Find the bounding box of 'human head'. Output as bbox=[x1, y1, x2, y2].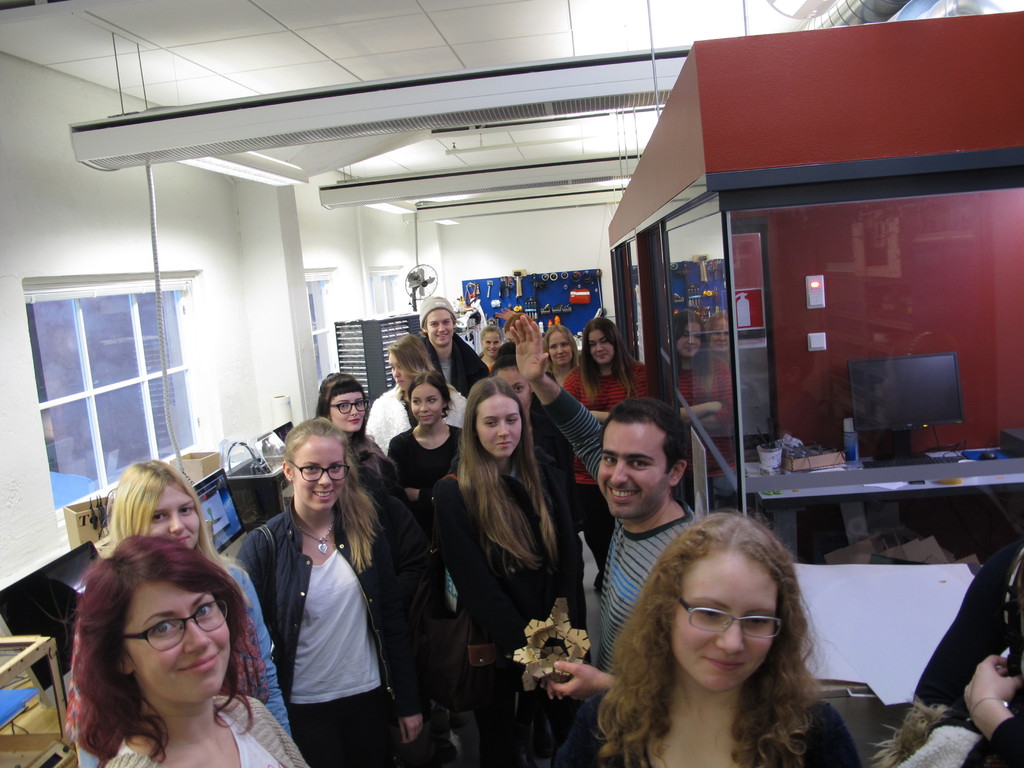
bbox=[84, 532, 238, 712].
